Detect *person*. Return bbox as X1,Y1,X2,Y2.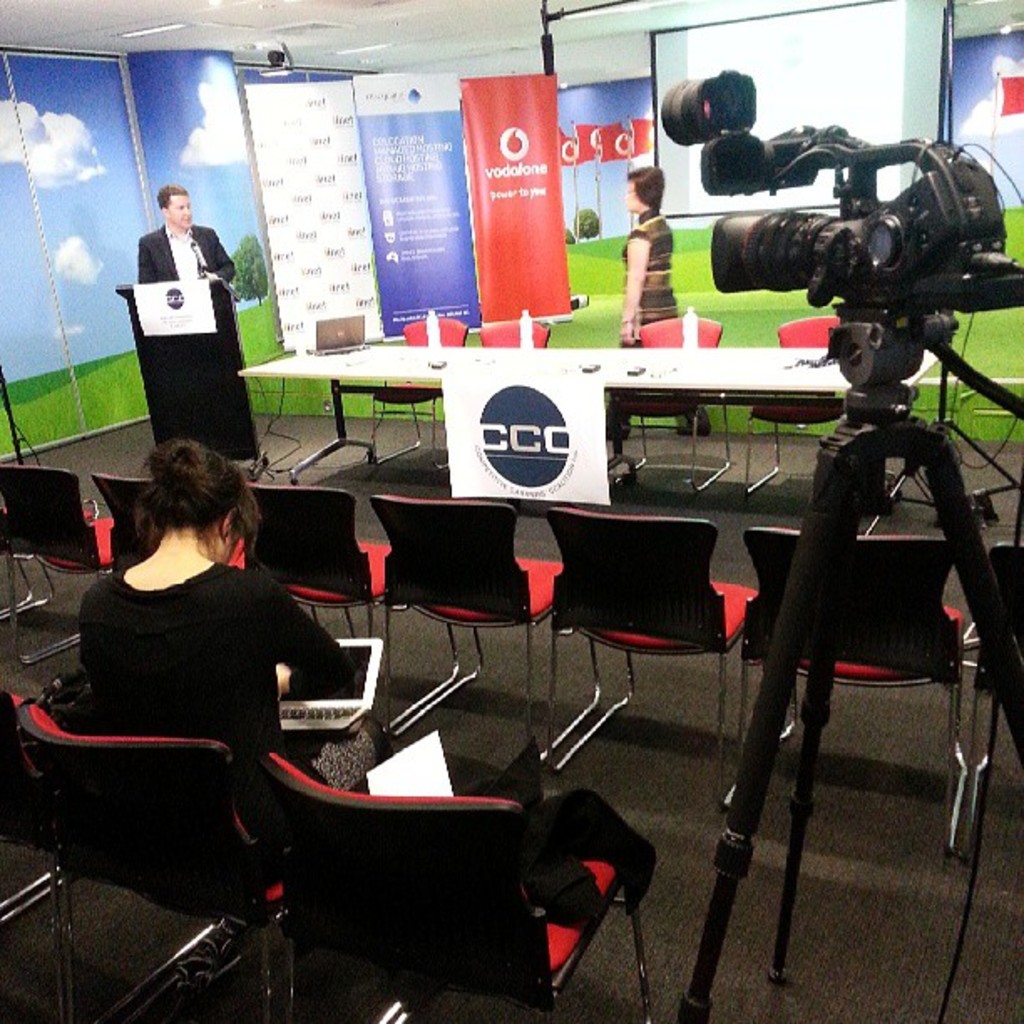
134,181,241,288.
